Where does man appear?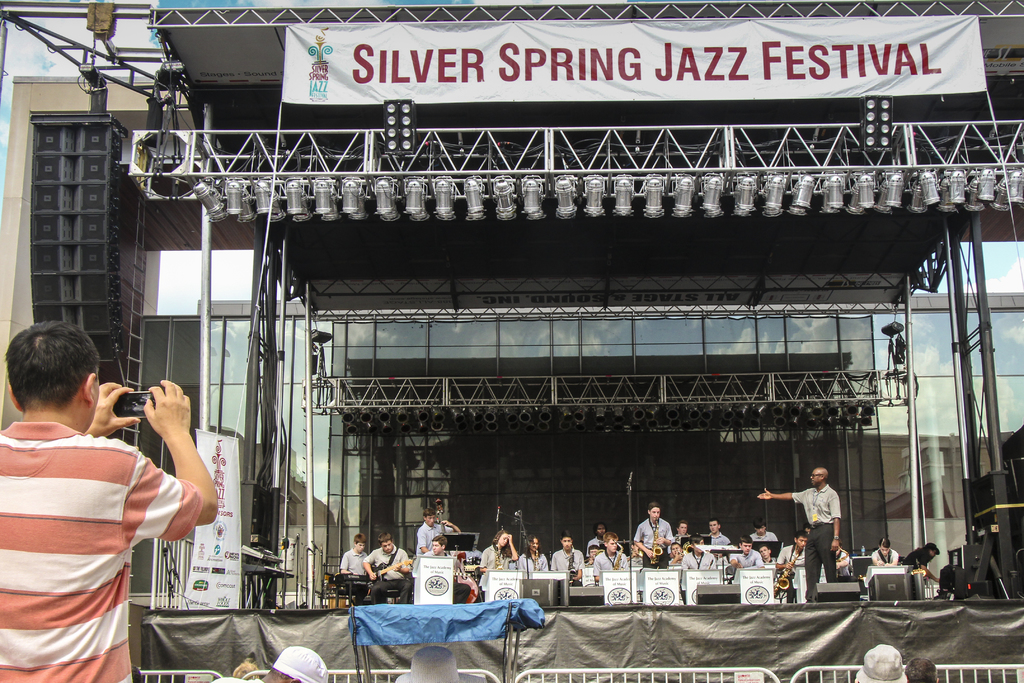
Appears at box=[632, 500, 675, 568].
